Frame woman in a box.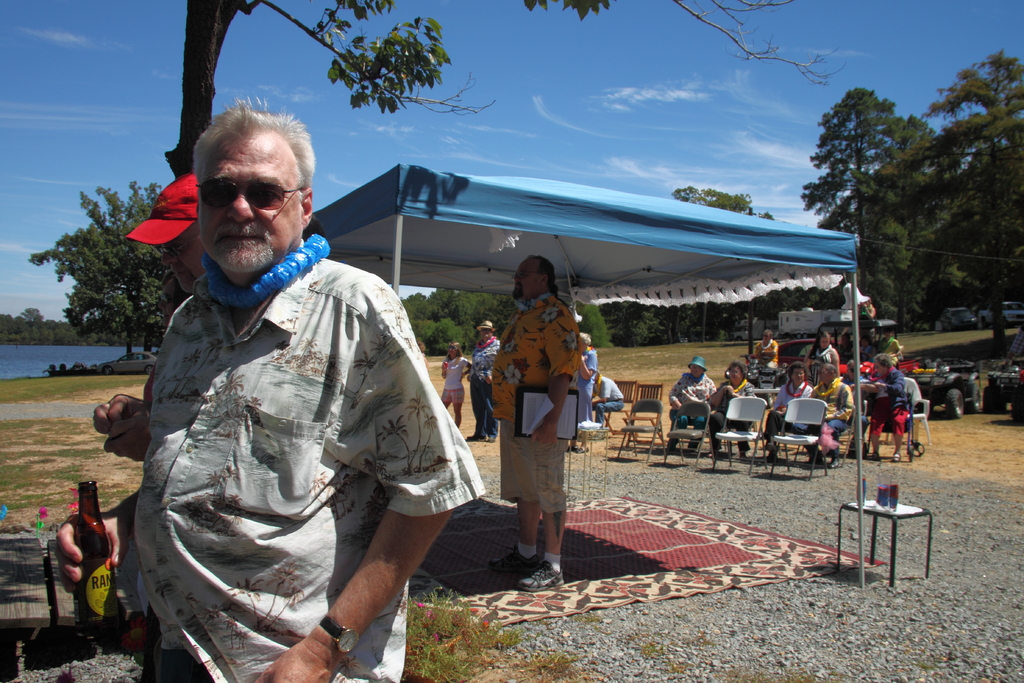
[left=864, top=352, right=909, bottom=463].
